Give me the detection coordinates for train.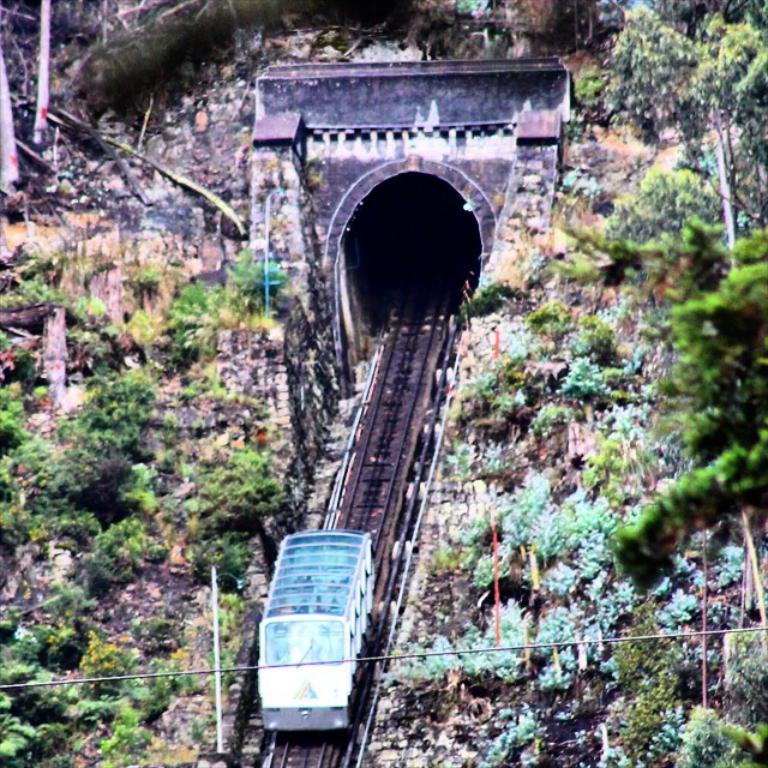
l=260, t=534, r=380, b=728.
